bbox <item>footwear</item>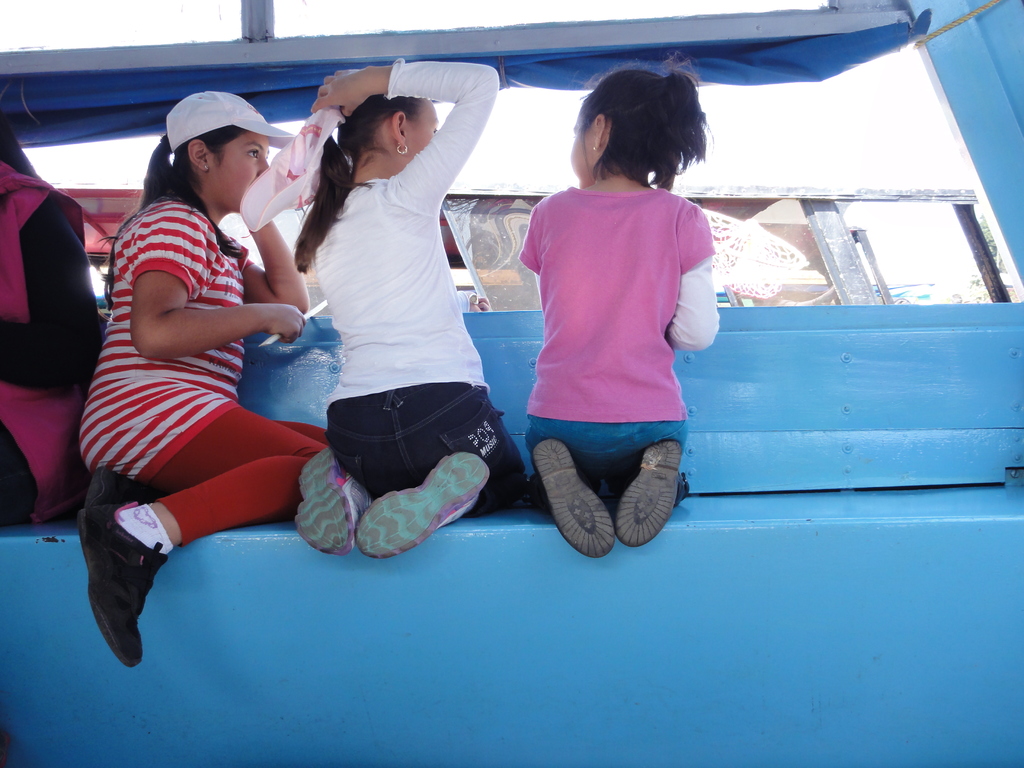
left=80, top=506, right=164, bottom=667
